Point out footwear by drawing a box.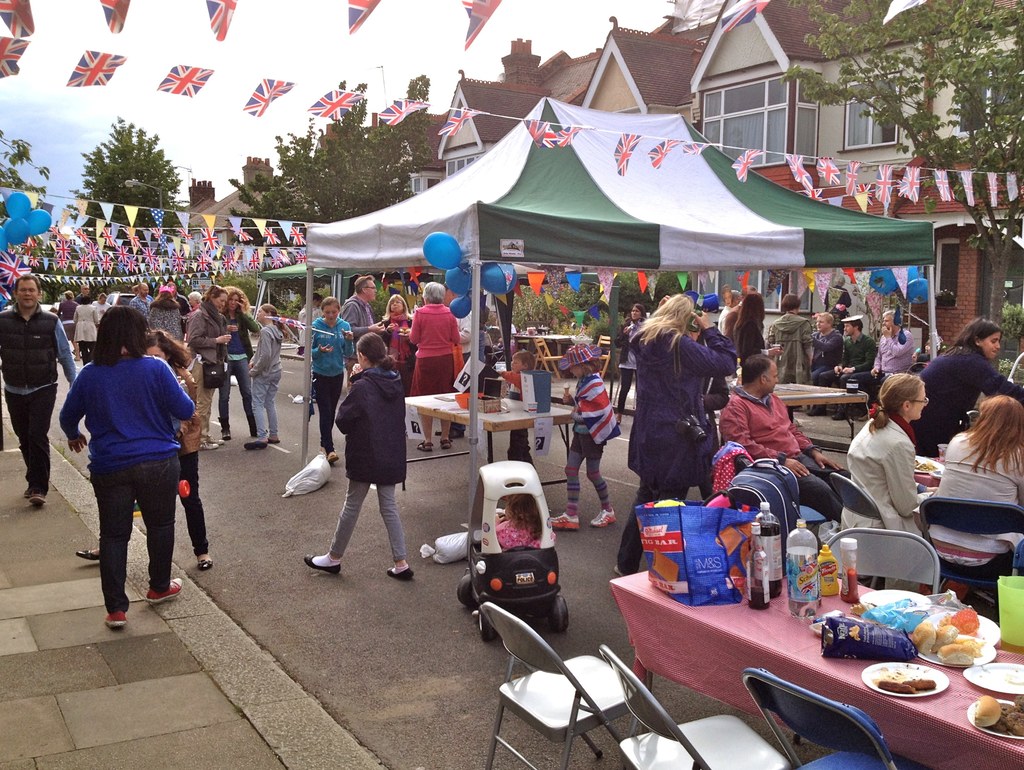
bbox=(546, 512, 579, 532).
